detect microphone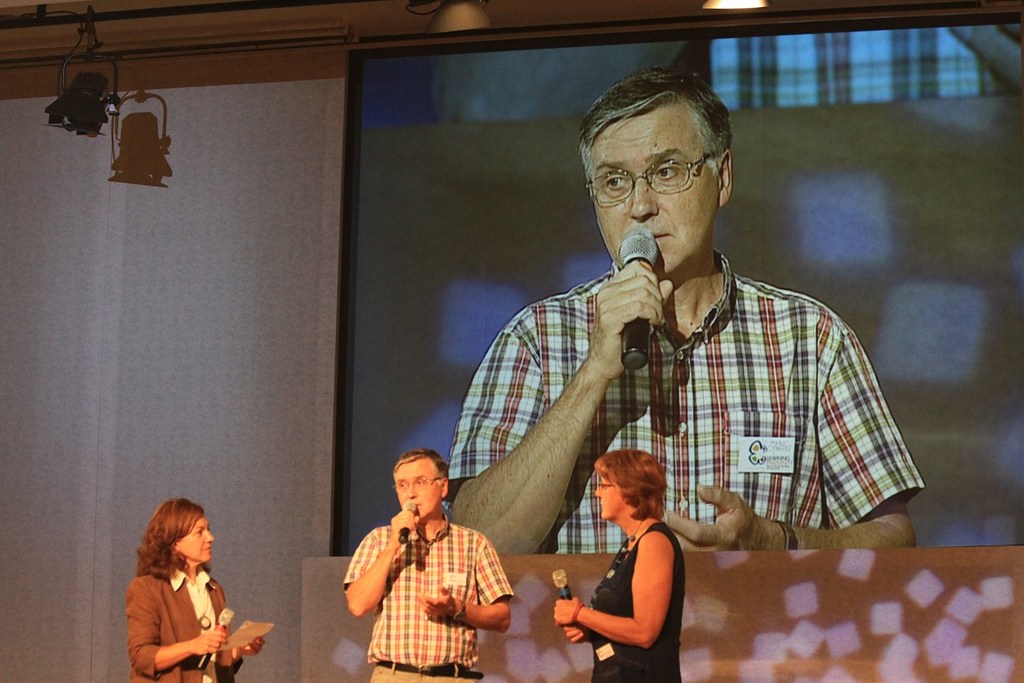
{"x1": 197, "y1": 607, "x2": 235, "y2": 670}
